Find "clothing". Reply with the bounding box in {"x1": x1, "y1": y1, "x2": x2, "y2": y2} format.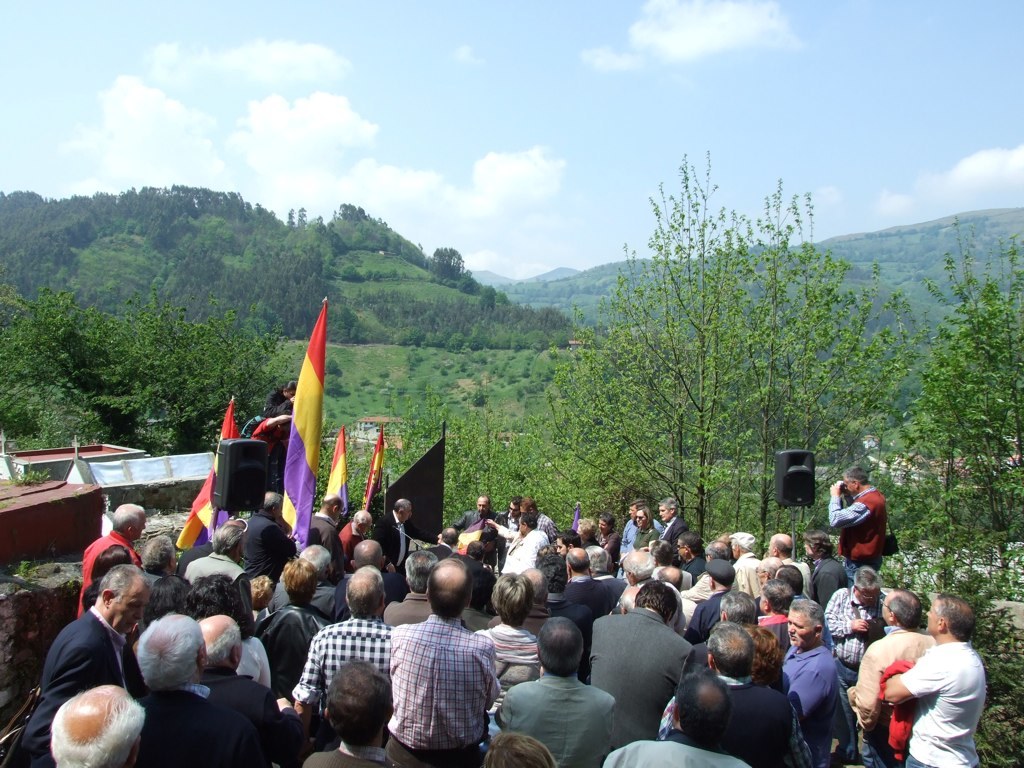
{"x1": 228, "y1": 639, "x2": 276, "y2": 692}.
